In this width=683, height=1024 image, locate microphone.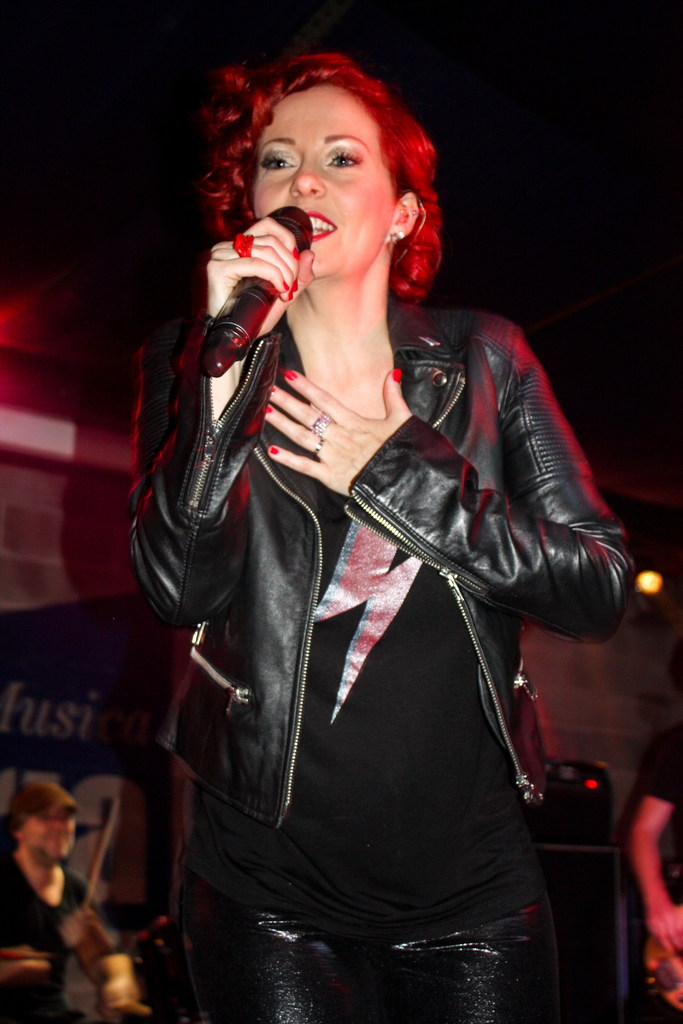
Bounding box: <bbox>193, 197, 335, 386</bbox>.
